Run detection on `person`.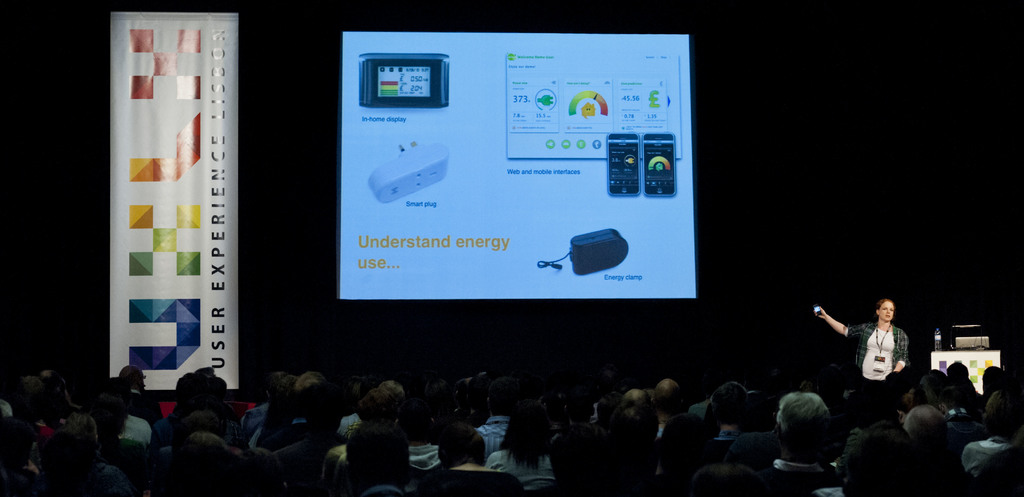
Result: <bbox>577, 379, 680, 496</bbox>.
